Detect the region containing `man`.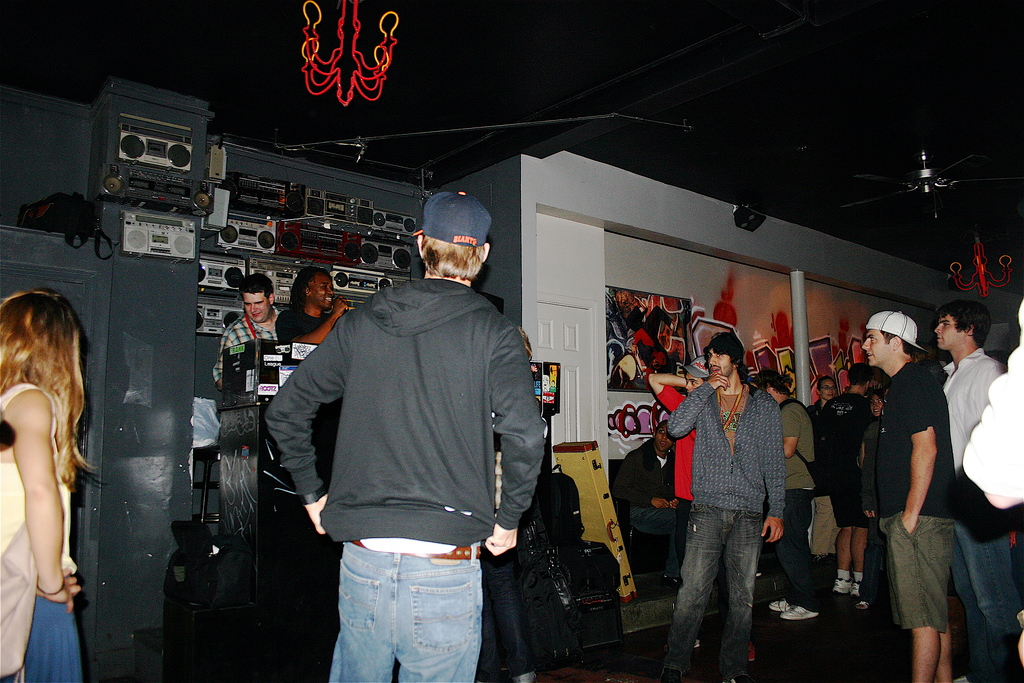
rect(216, 275, 303, 391).
